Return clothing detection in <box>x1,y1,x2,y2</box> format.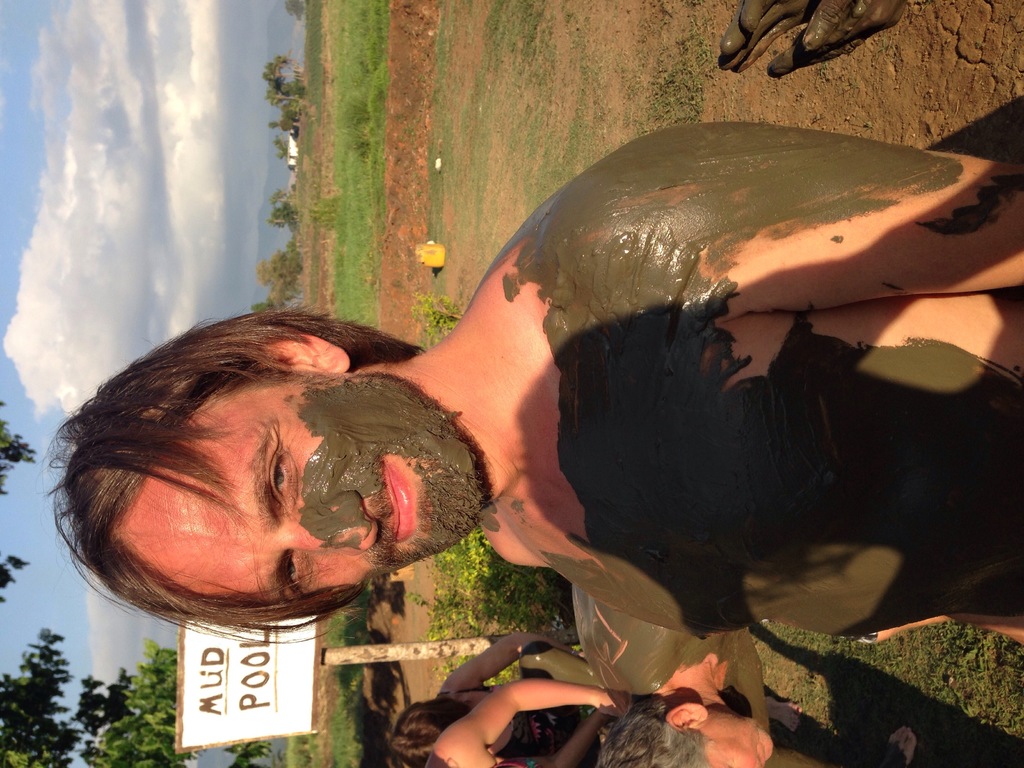
<box>502,710,584,762</box>.
